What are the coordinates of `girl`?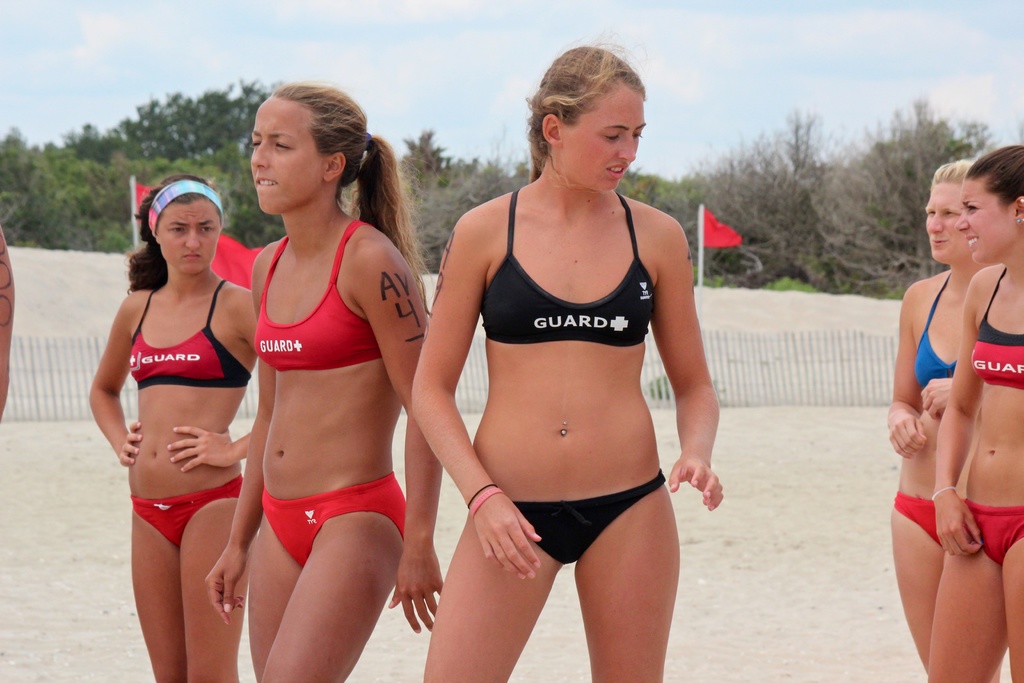
Rect(410, 47, 722, 682).
